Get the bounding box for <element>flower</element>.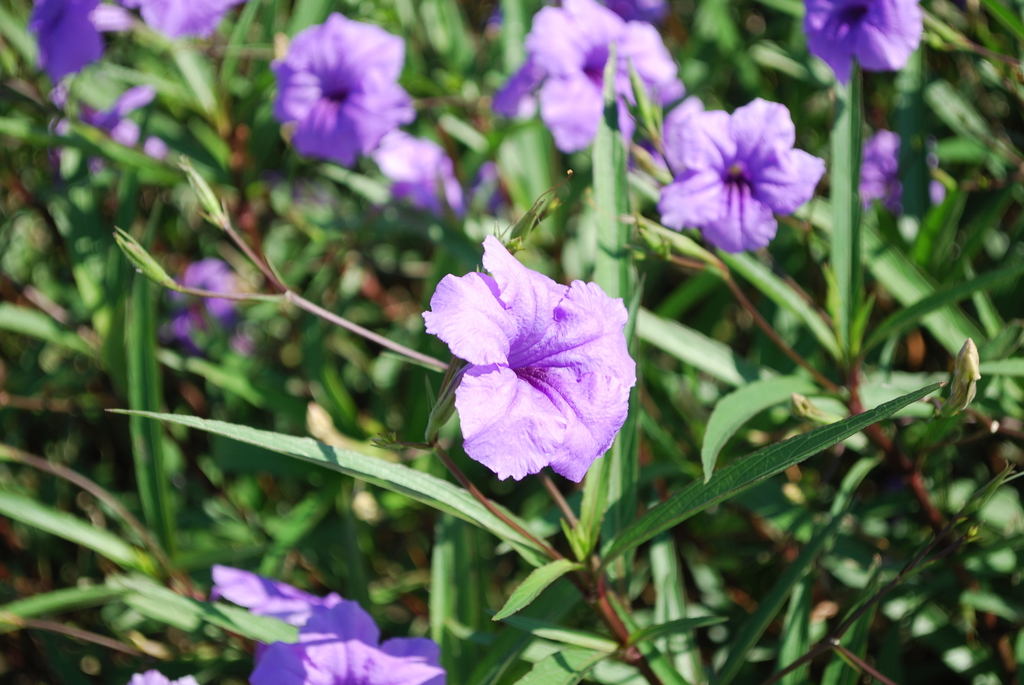
214, 565, 447, 684.
